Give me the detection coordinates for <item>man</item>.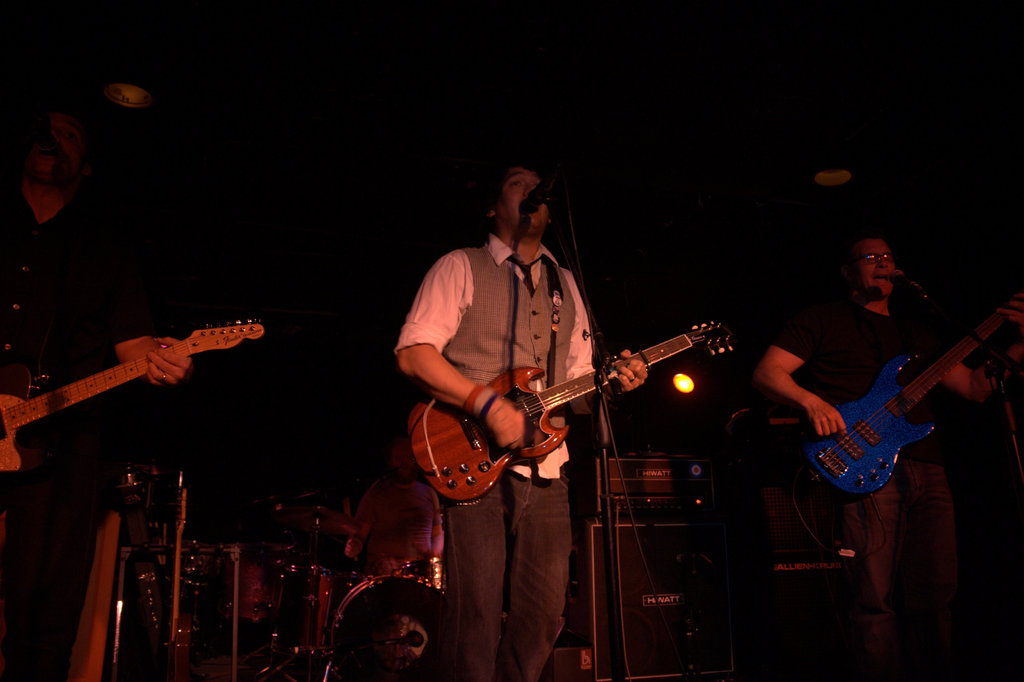
[393, 159, 649, 681].
